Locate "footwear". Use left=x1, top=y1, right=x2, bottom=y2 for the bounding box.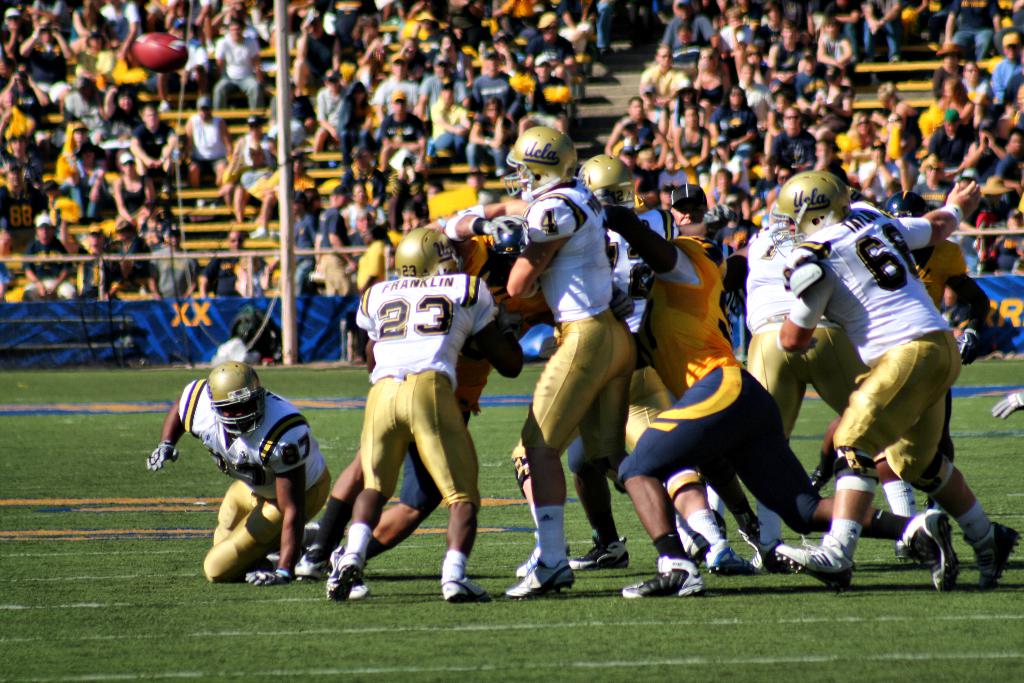
left=961, top=516, right=1023, bottom=593.
